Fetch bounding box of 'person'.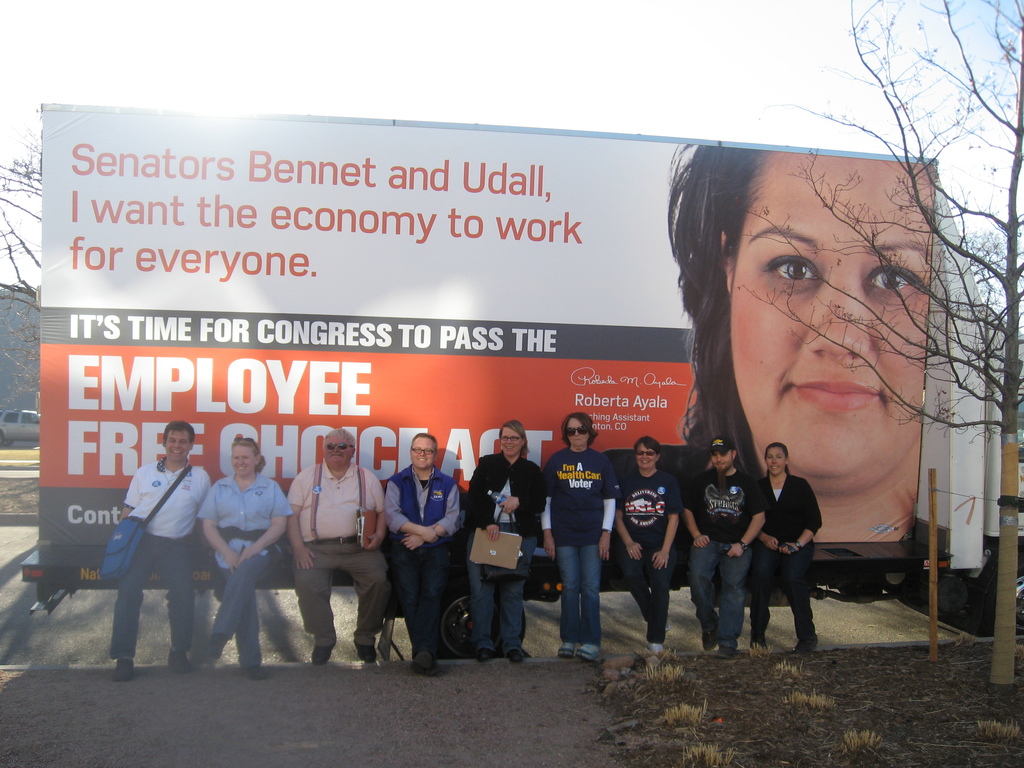
Bbox: BBox(614, 435, 684, 655).
